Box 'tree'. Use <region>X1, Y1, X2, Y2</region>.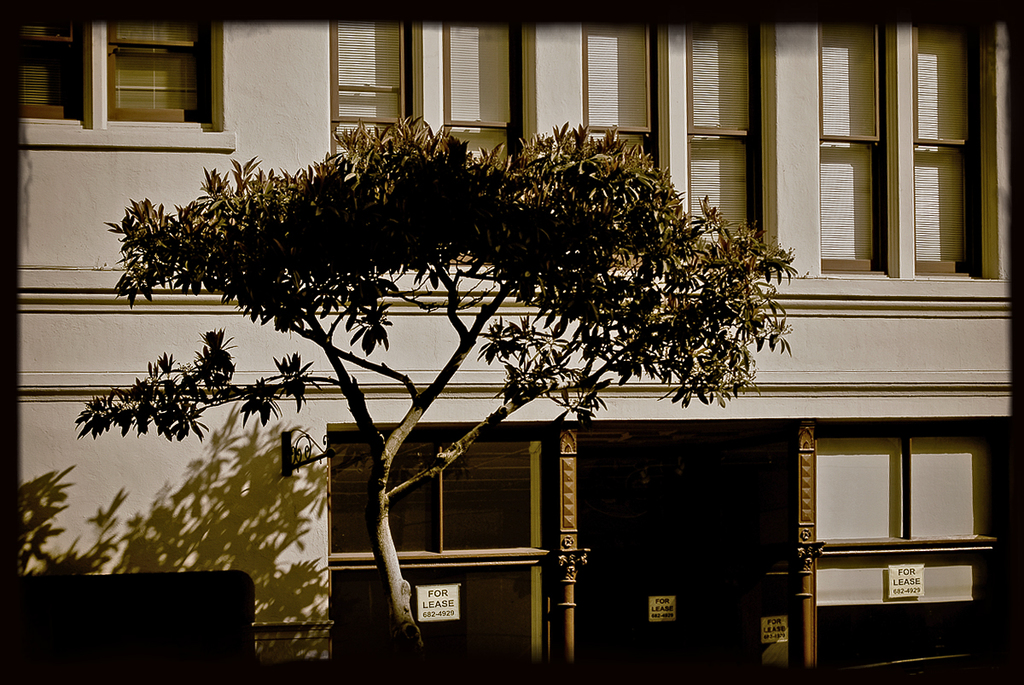
<region>70, 113, 808, 672</region>.
